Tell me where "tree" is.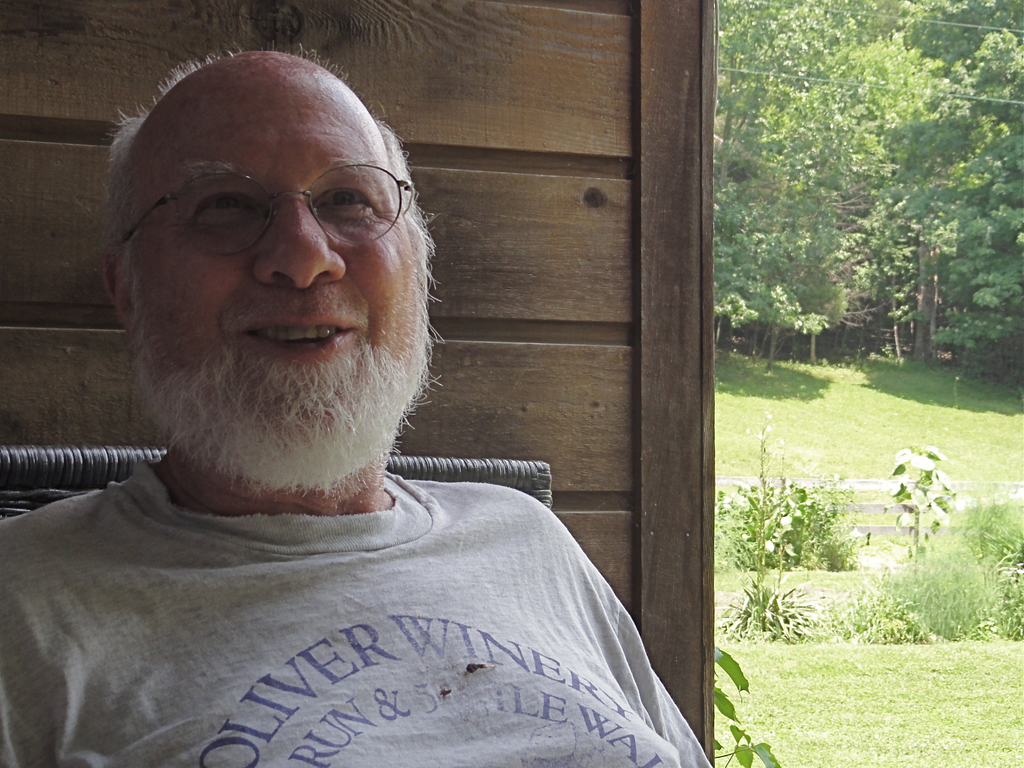
"tree" is at x1=712 y1=448 x2=775 y2=548.
